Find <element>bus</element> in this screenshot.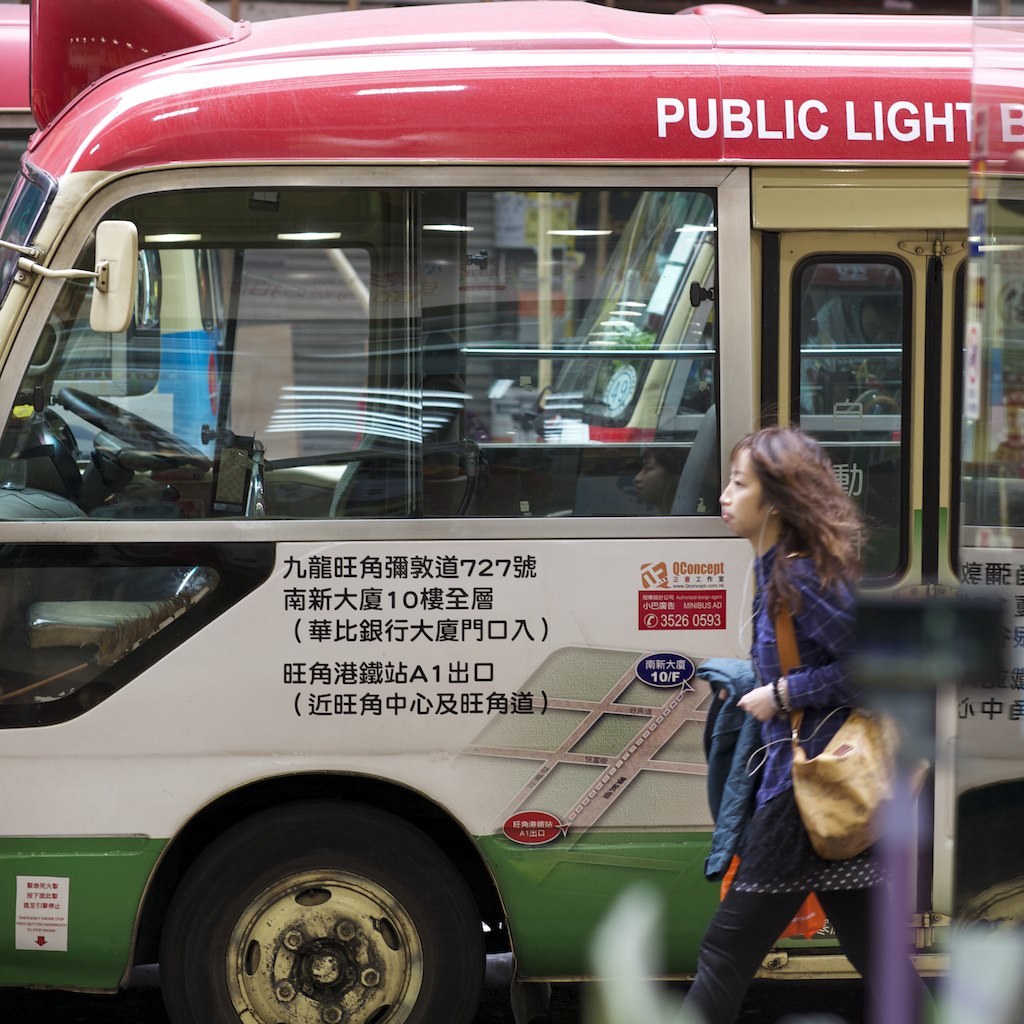
The bounding box for <element>bus</element> is x1=0, y1=0, x2=1023, y2=1023.
